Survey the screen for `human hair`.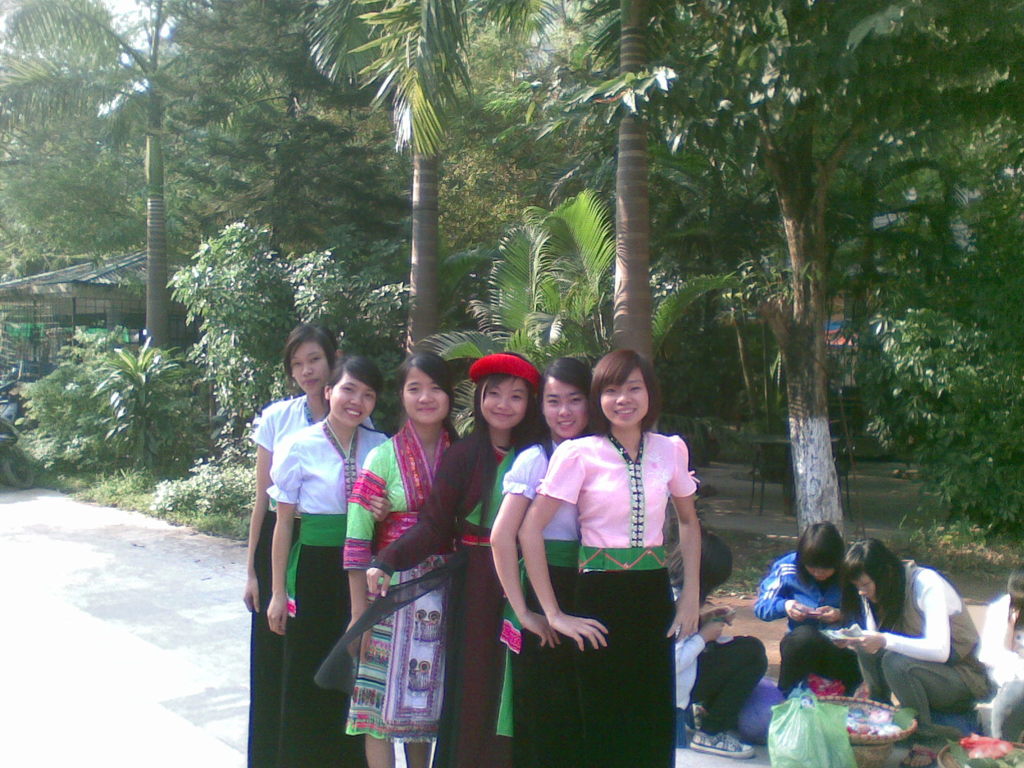
Survey found: crop(472, 374, 547, 550).
